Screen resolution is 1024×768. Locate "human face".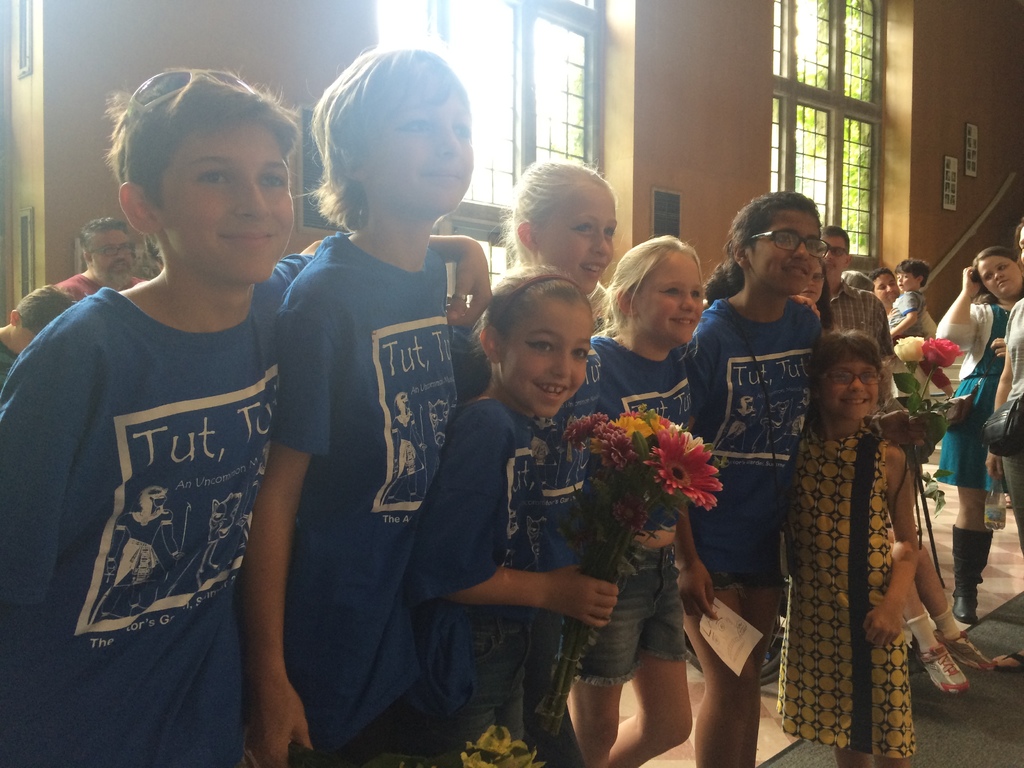
819:357:884:422.
